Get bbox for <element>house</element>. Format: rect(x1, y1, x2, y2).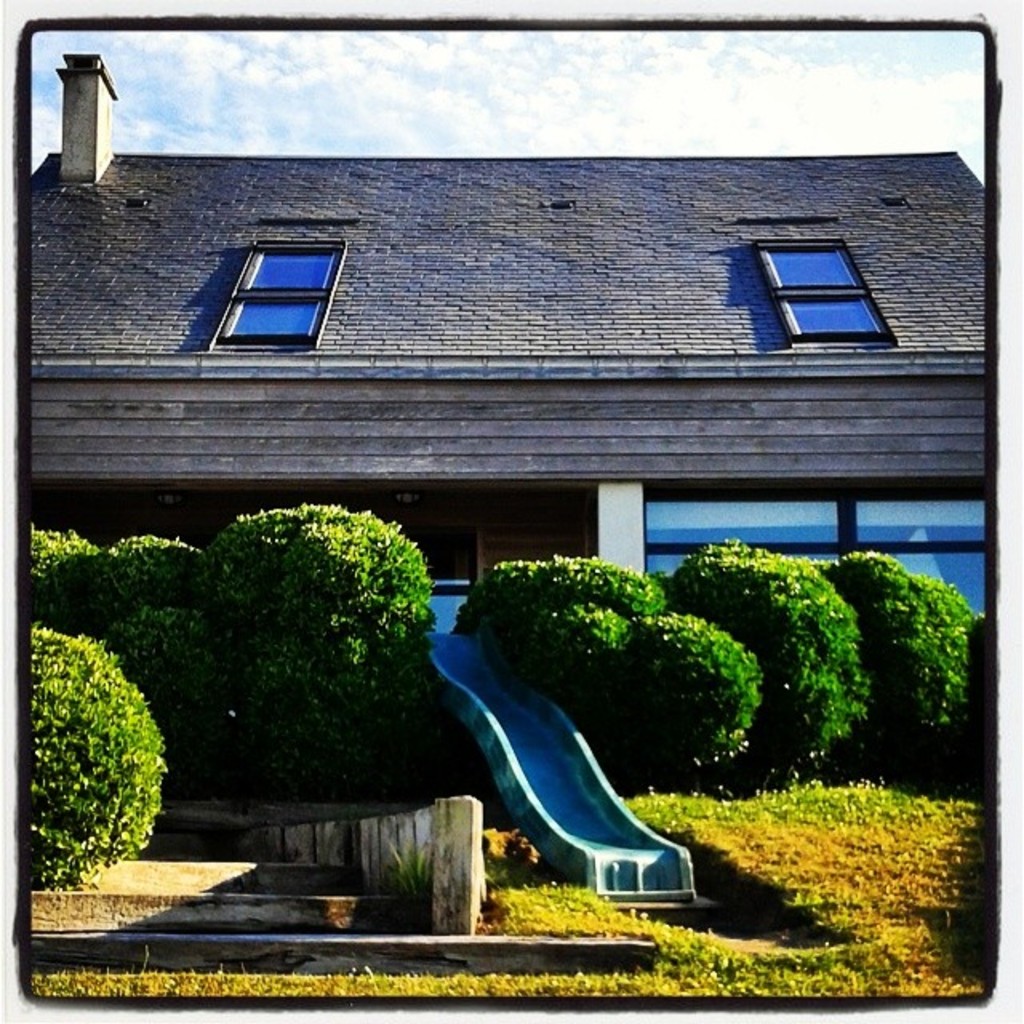
rect(0, 34, 1023, 795).
